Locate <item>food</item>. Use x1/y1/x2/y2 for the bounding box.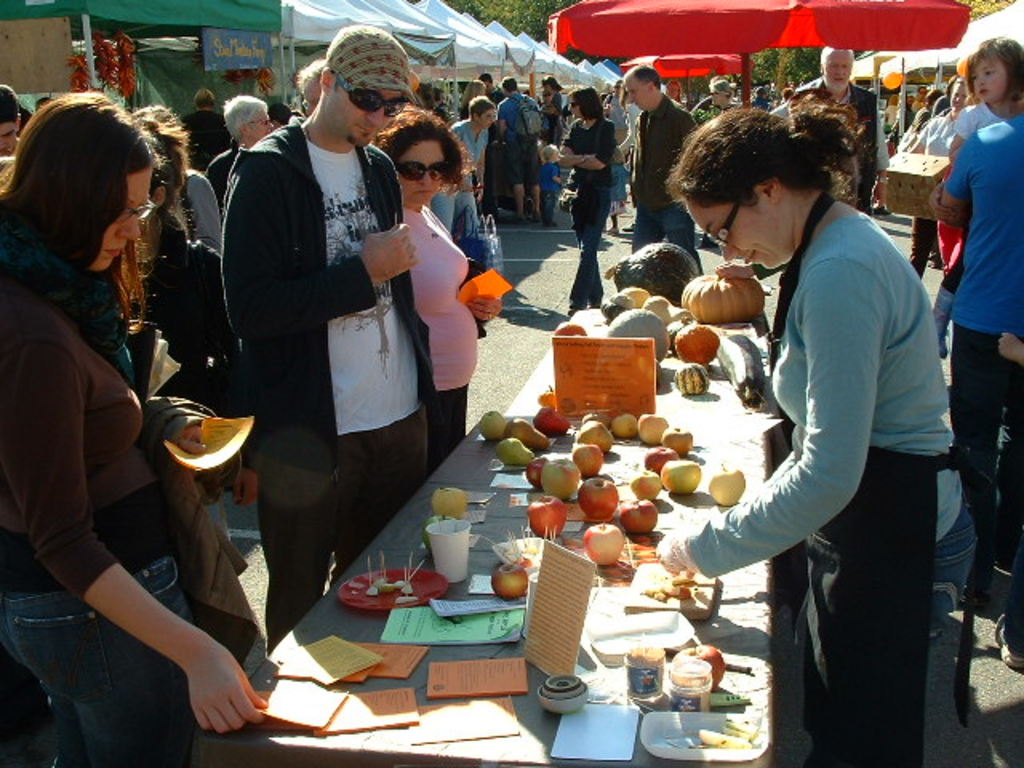
610/494/659/538.
